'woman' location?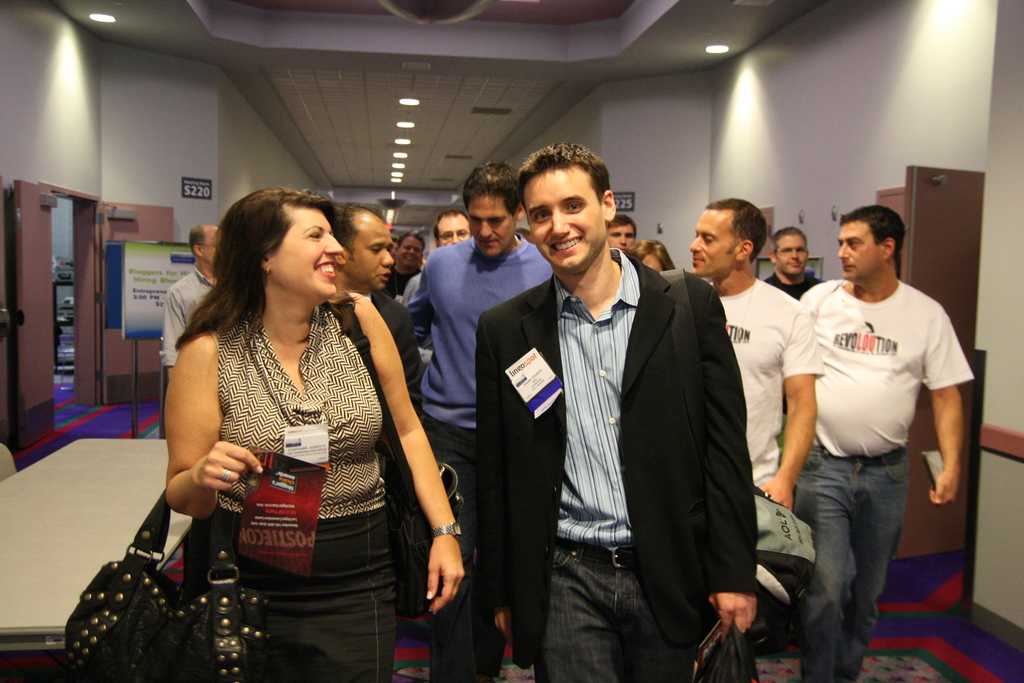
region(139, 167, 428, 682)
